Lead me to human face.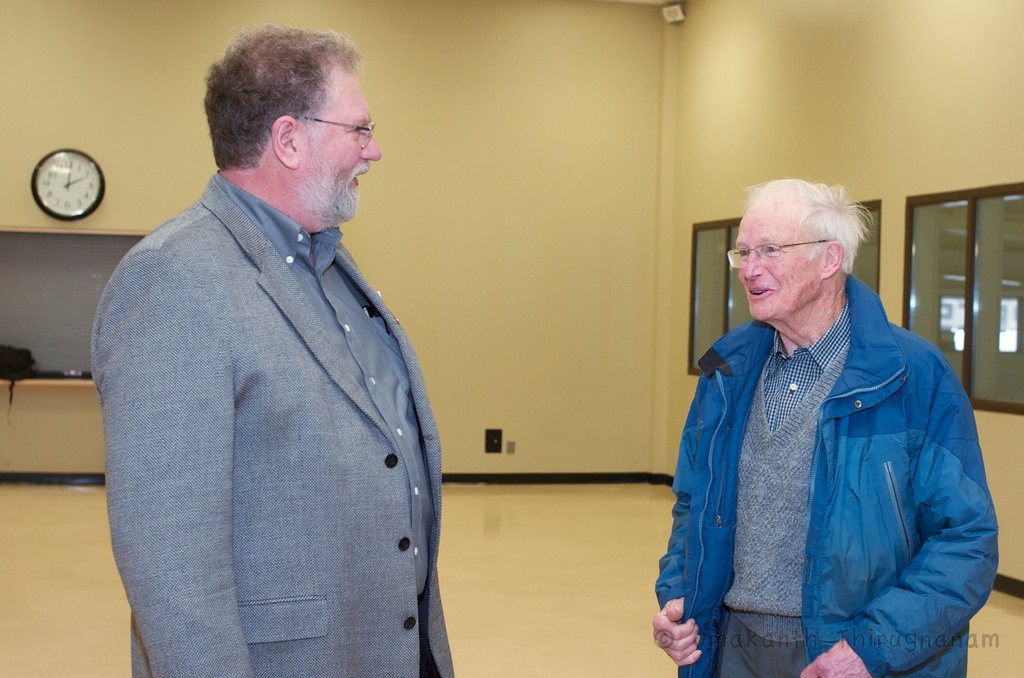
Lead to [left=296, top=65, right=384, bottom=218].
